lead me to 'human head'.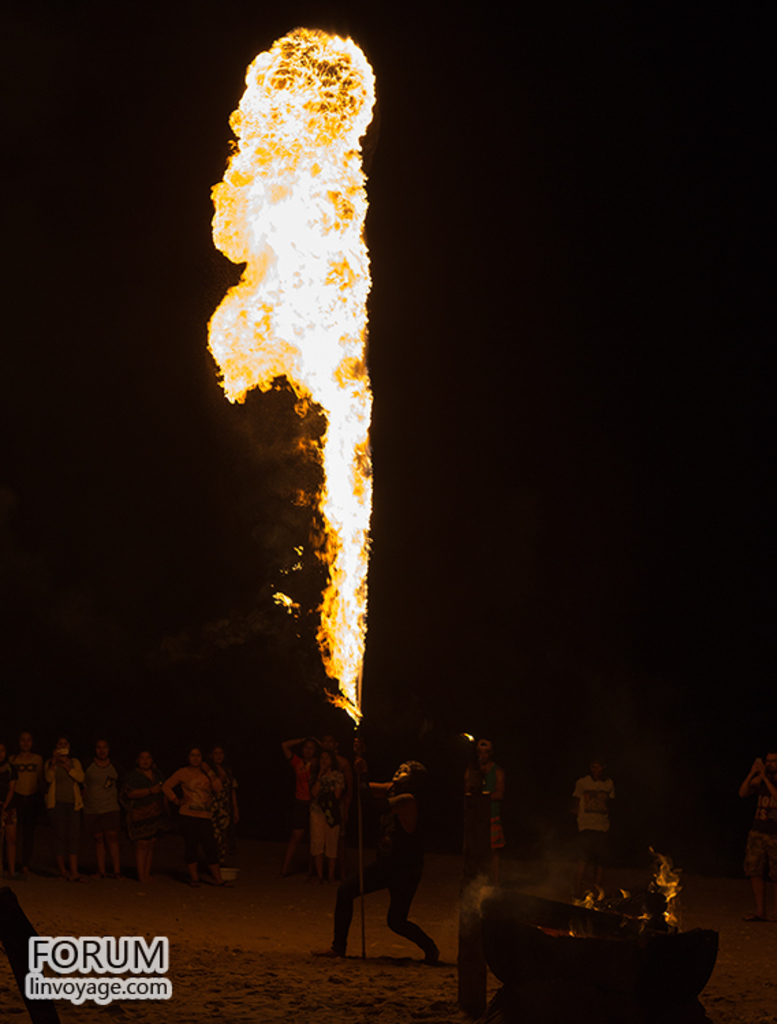
Lead to 208, 745, 225, 766.
